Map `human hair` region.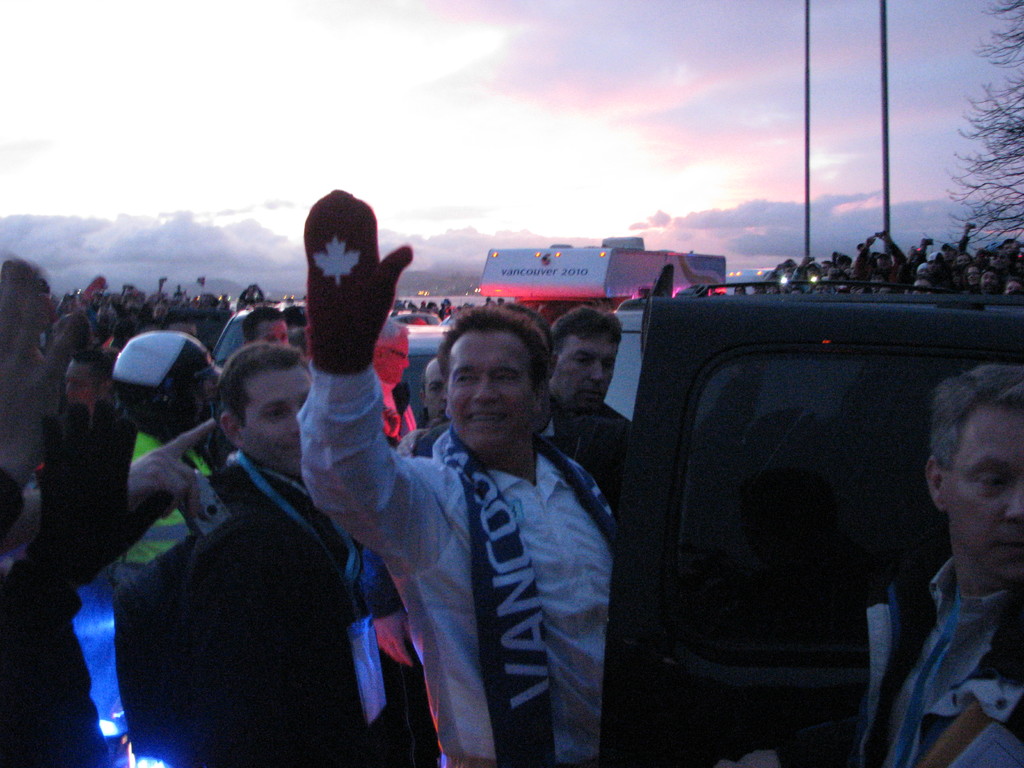
Mapped to bbox=(212, 341, 310, 444).
